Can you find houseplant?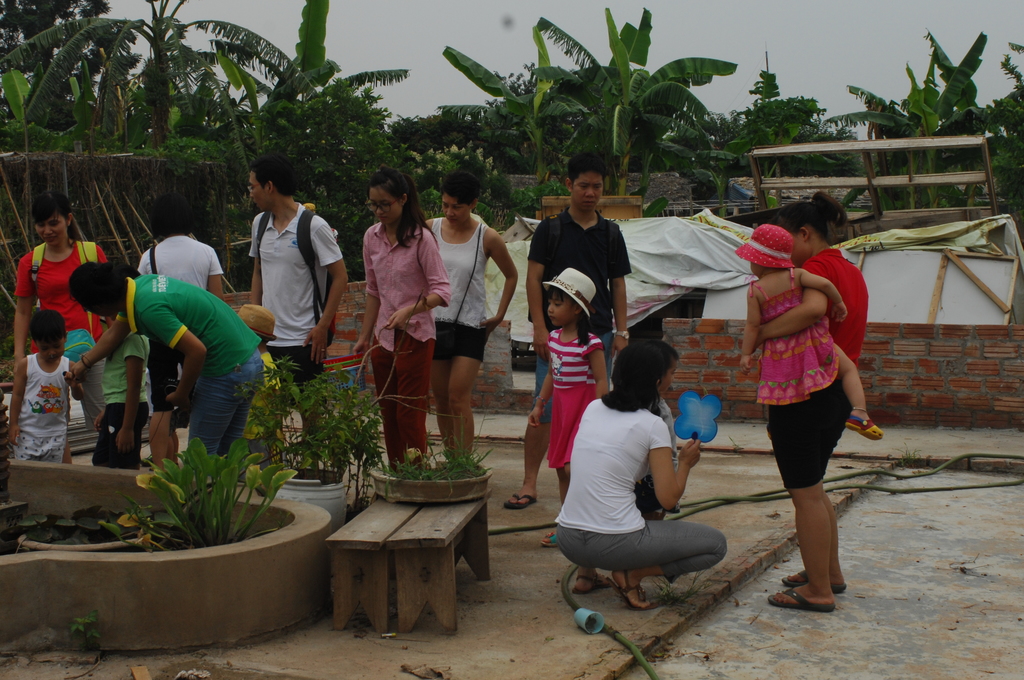
Yes, bounding box: x1=245, y1=353, x2=405, y2=528.
